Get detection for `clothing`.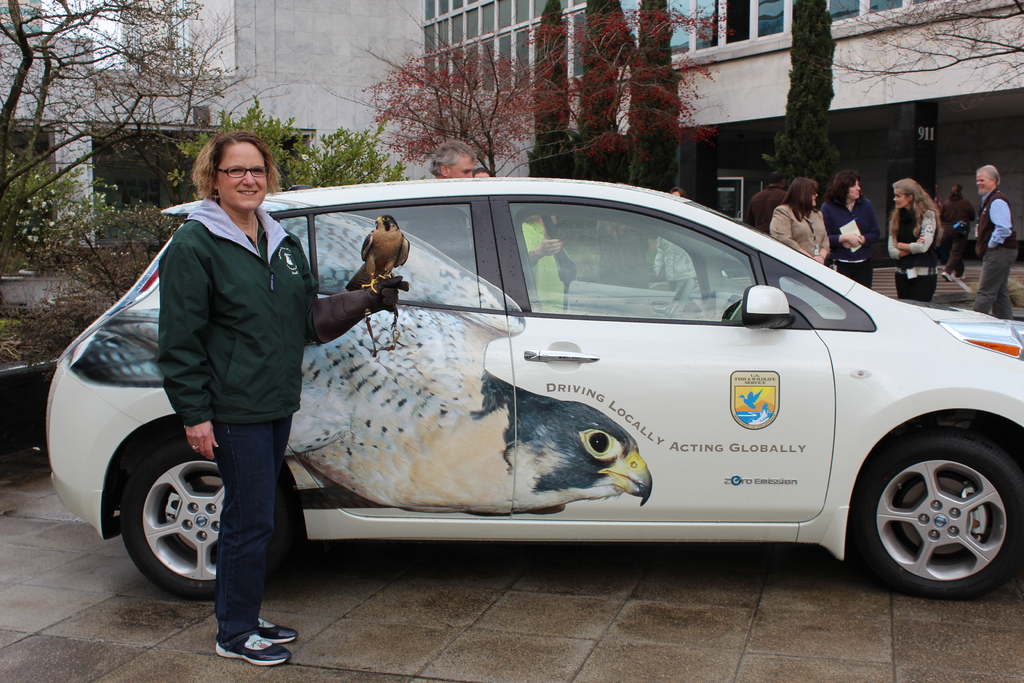
Detection: Rect(935, 188, 973, 273).
